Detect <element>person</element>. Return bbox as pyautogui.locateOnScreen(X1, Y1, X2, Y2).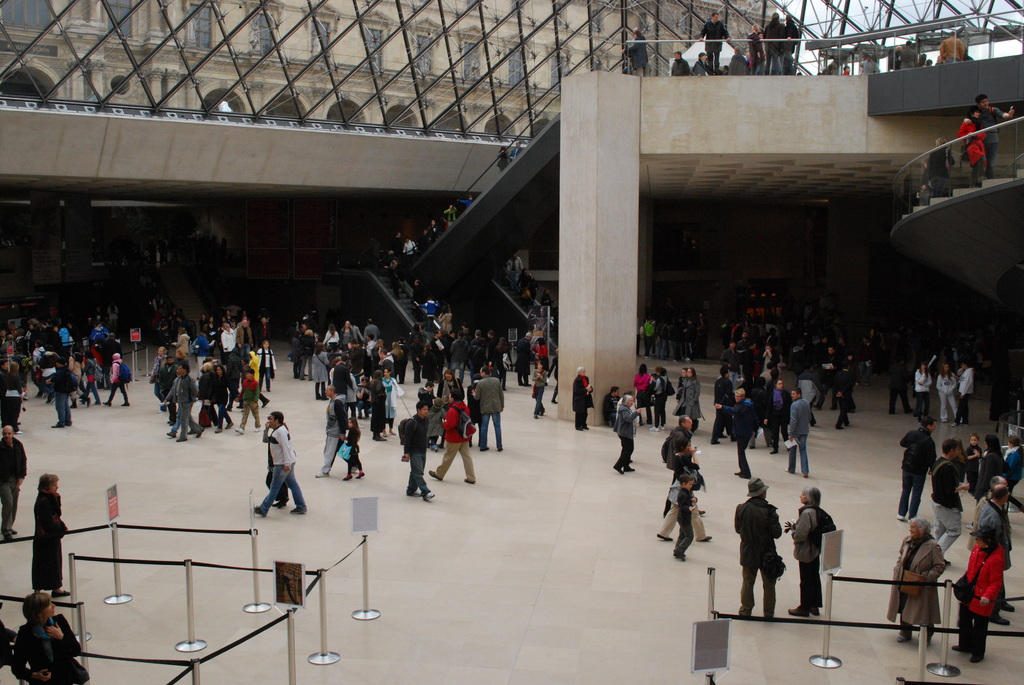
pyautogui.locateOnScreen(648, 359, 676, 425).
